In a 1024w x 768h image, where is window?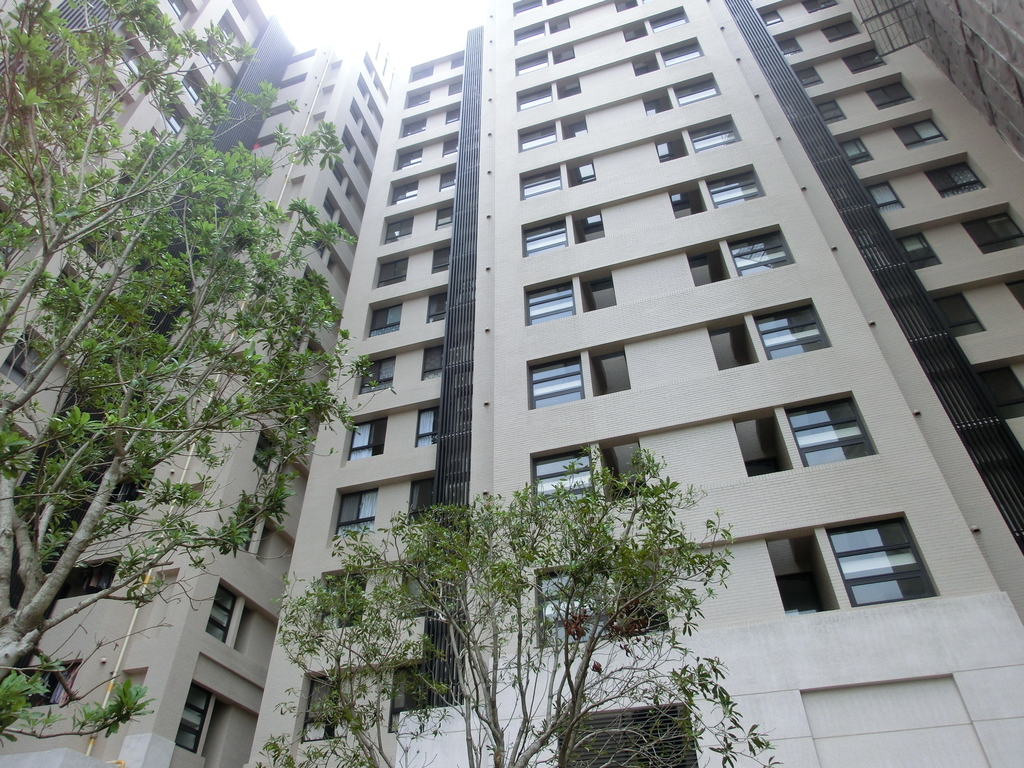
<region>840, 136, 874, 169</region>.
